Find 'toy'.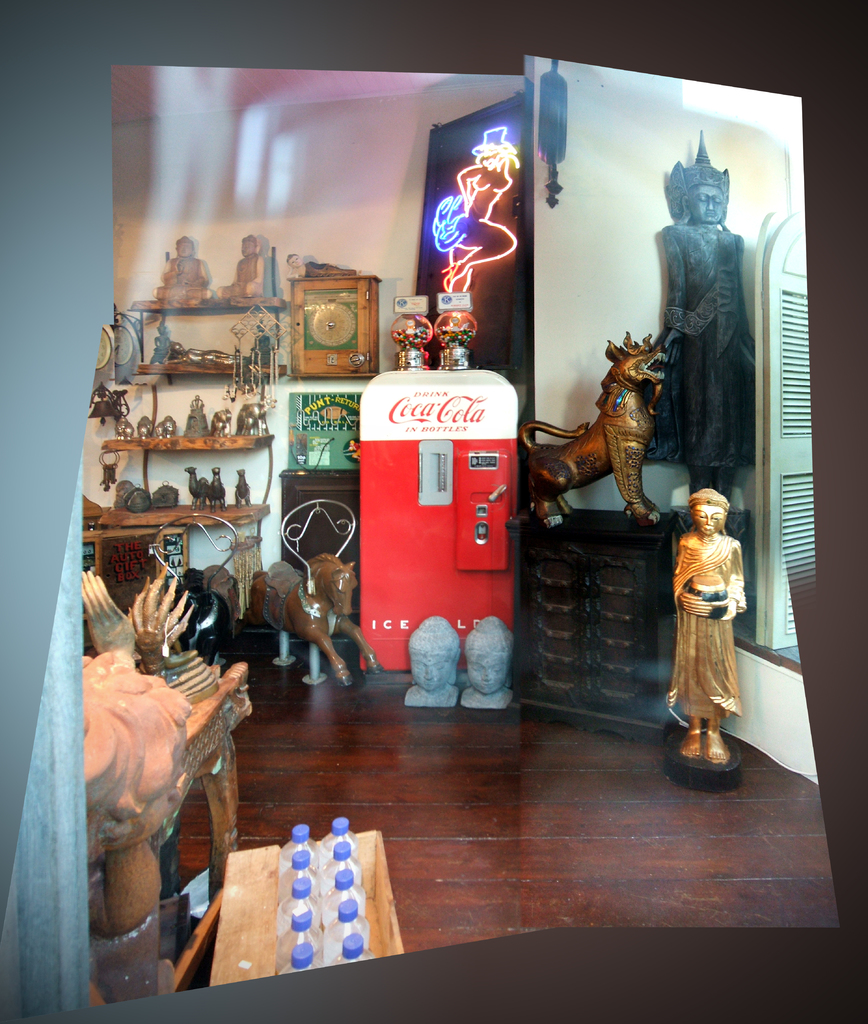
164,465,213,512.
